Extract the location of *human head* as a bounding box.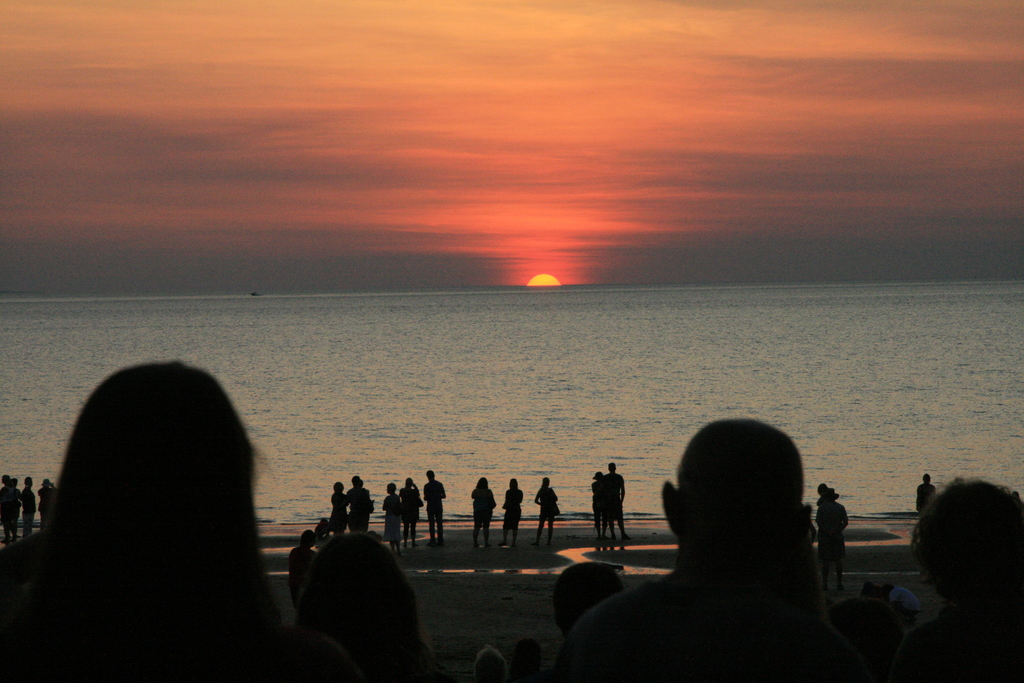
<region>508, 637, 544, 680</region>.
